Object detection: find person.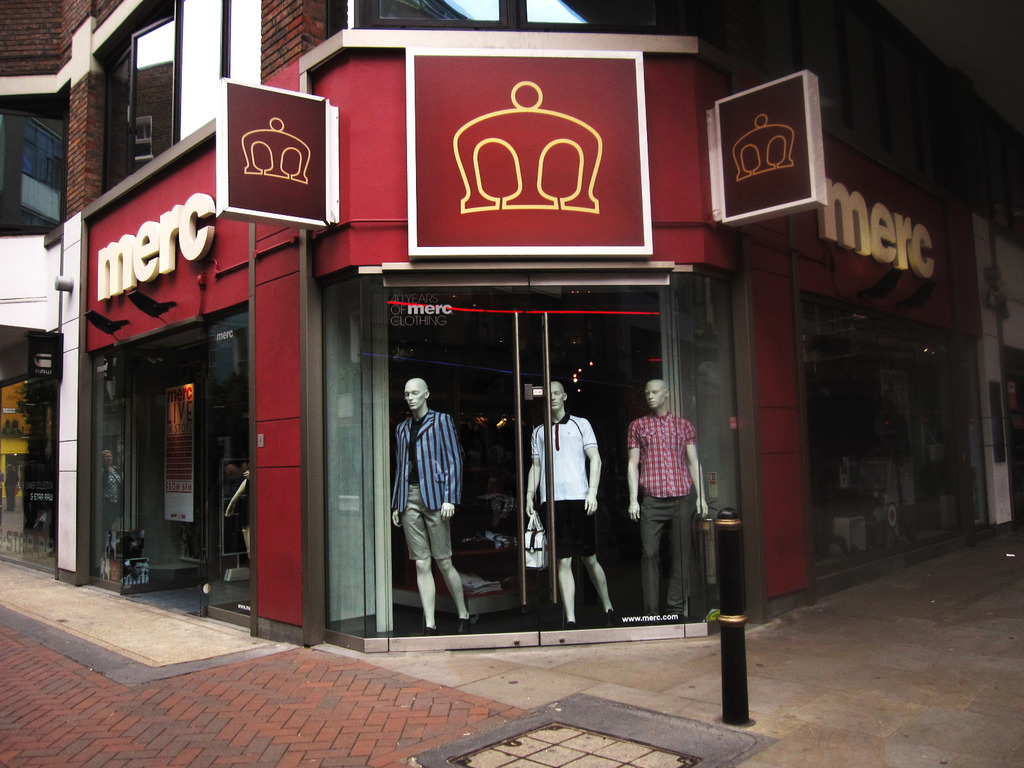
Rect(623, 380, 703, 627).
